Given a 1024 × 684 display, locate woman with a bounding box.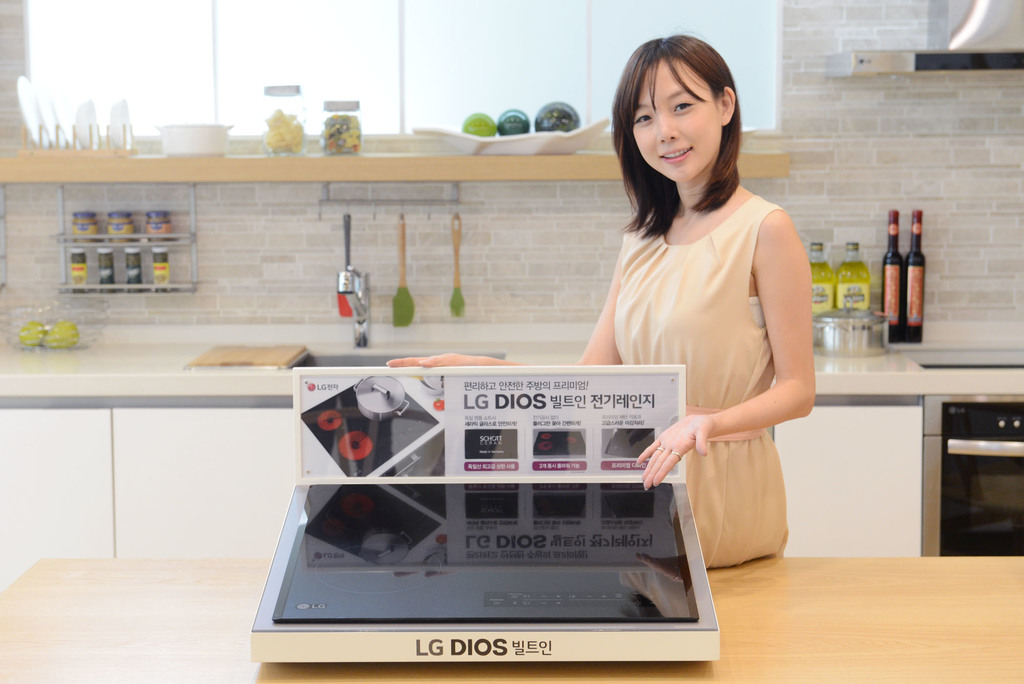
Located: <bbox>387, 30, 815, 567</bbox>.
